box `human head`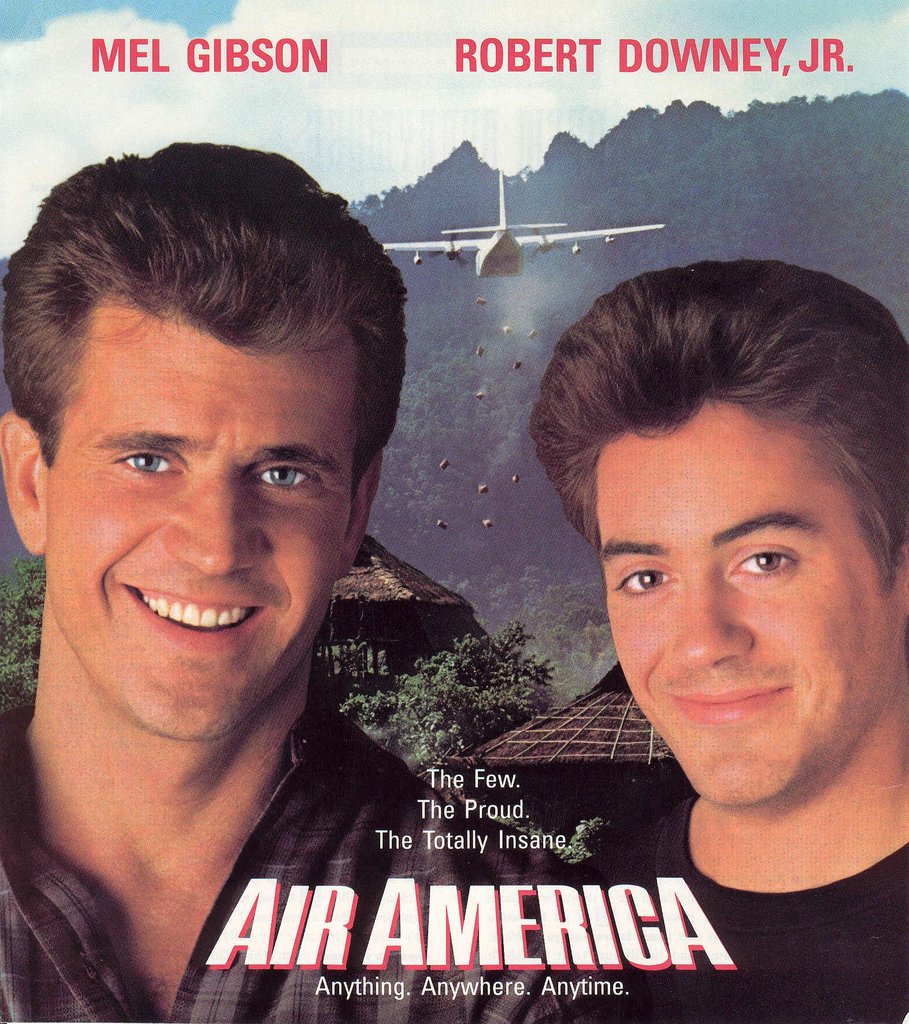
<box>0,143,410,743</box>
